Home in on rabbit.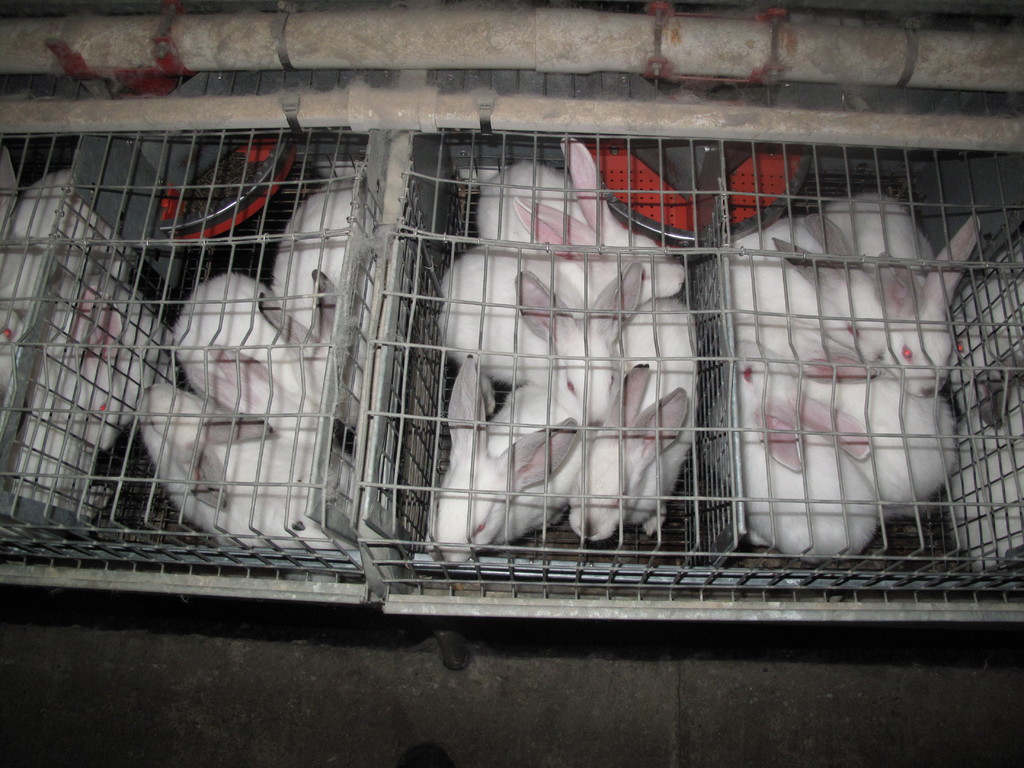
Homed in at pyautogui.locateOnScreen(813, 371, 960, 507).
